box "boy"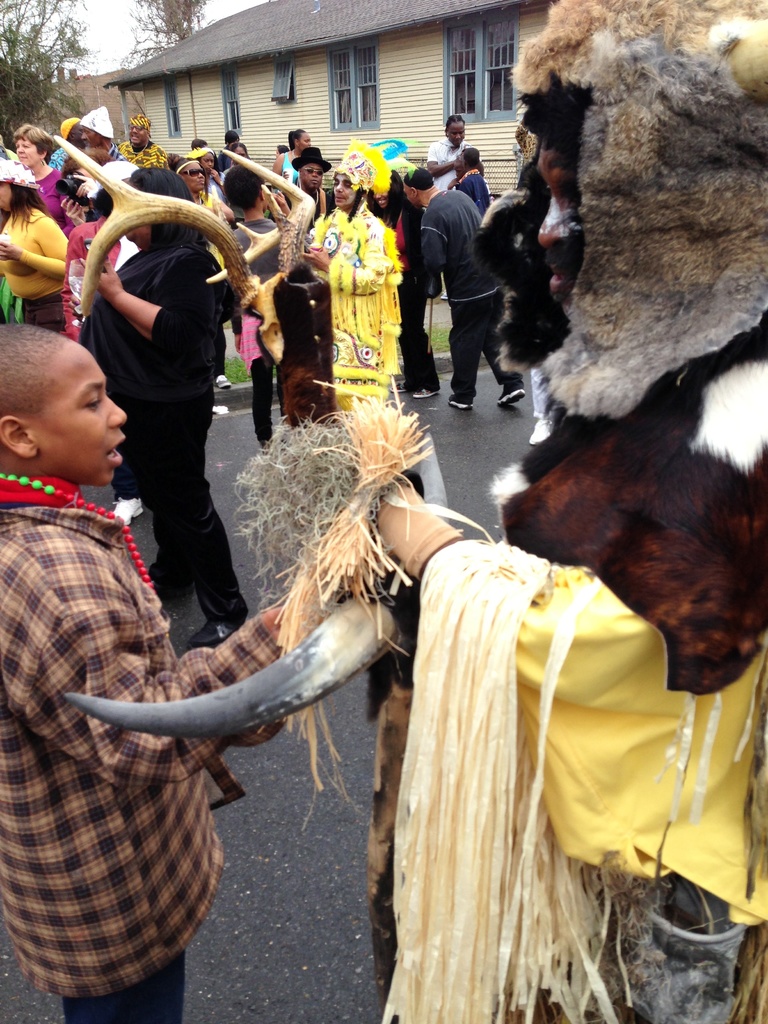
[8,305,285,1001]
